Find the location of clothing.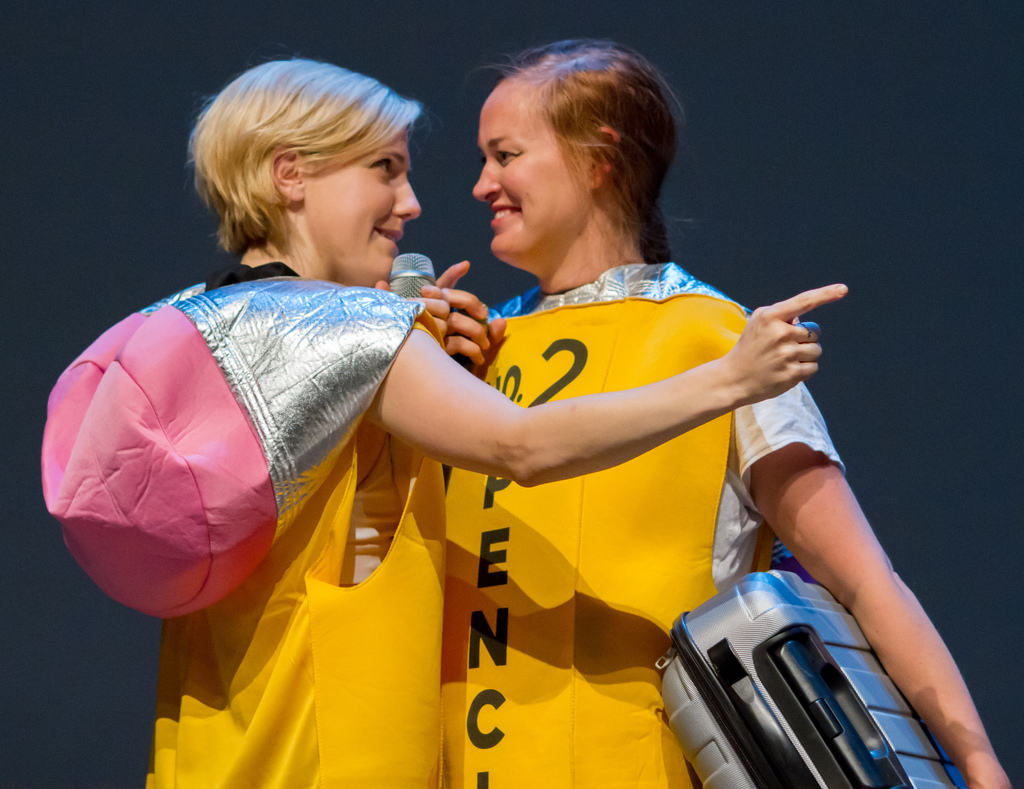
Location: [left=206, top=179, right=818, bottom=759].
